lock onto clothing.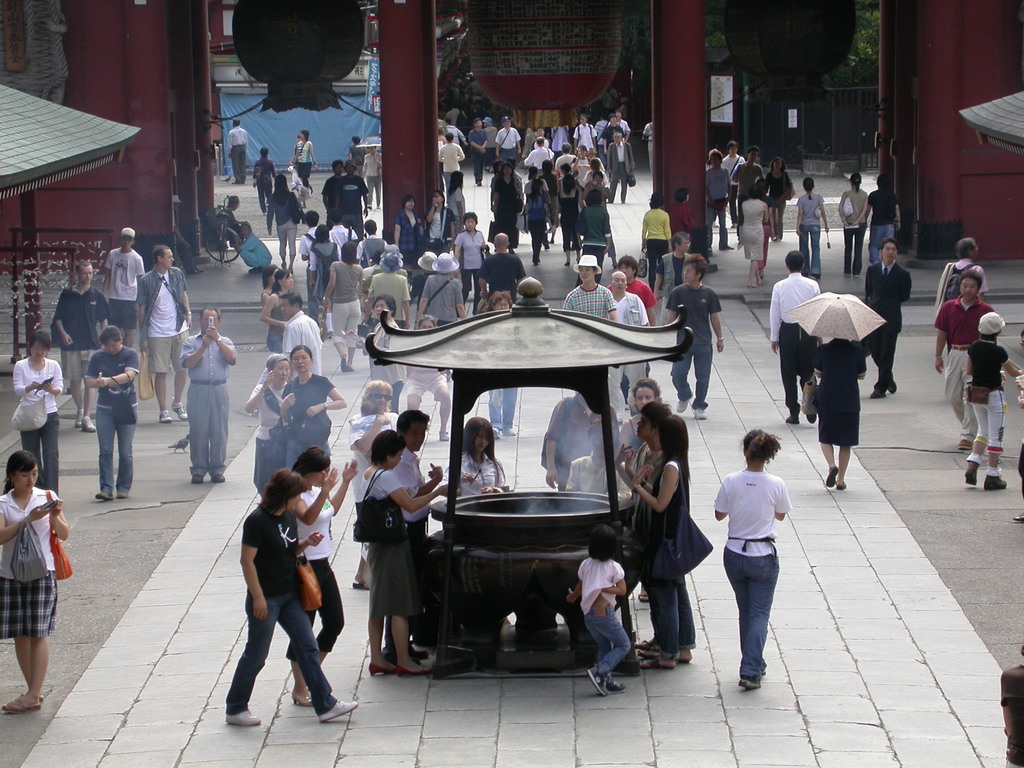
Locked: (481,239,518,308).
